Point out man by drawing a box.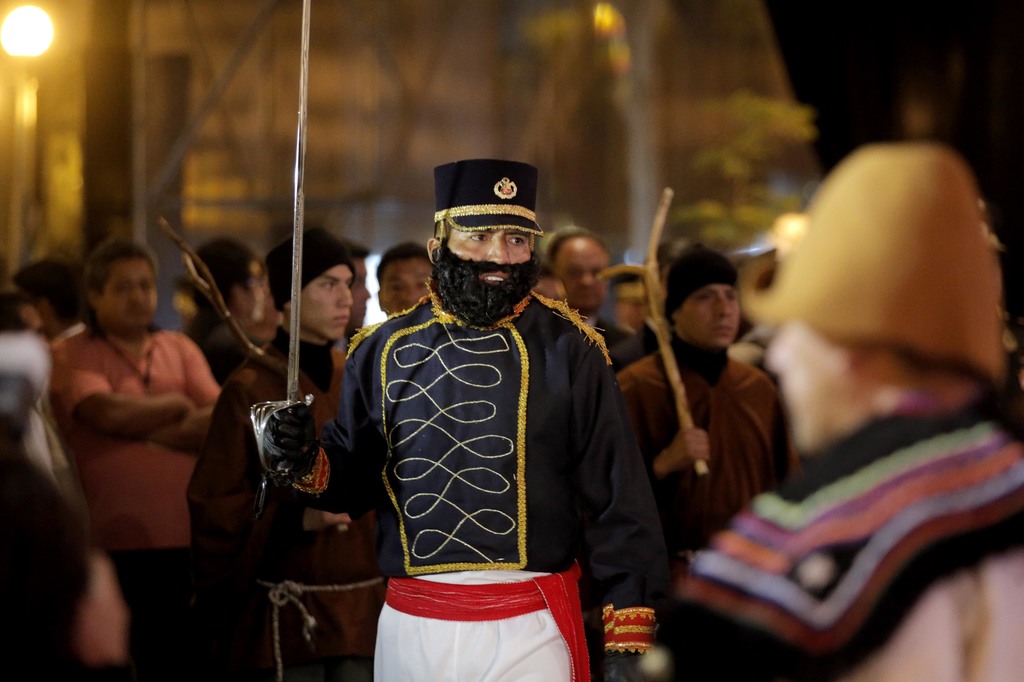
crop(47, 235, 223, 681).
